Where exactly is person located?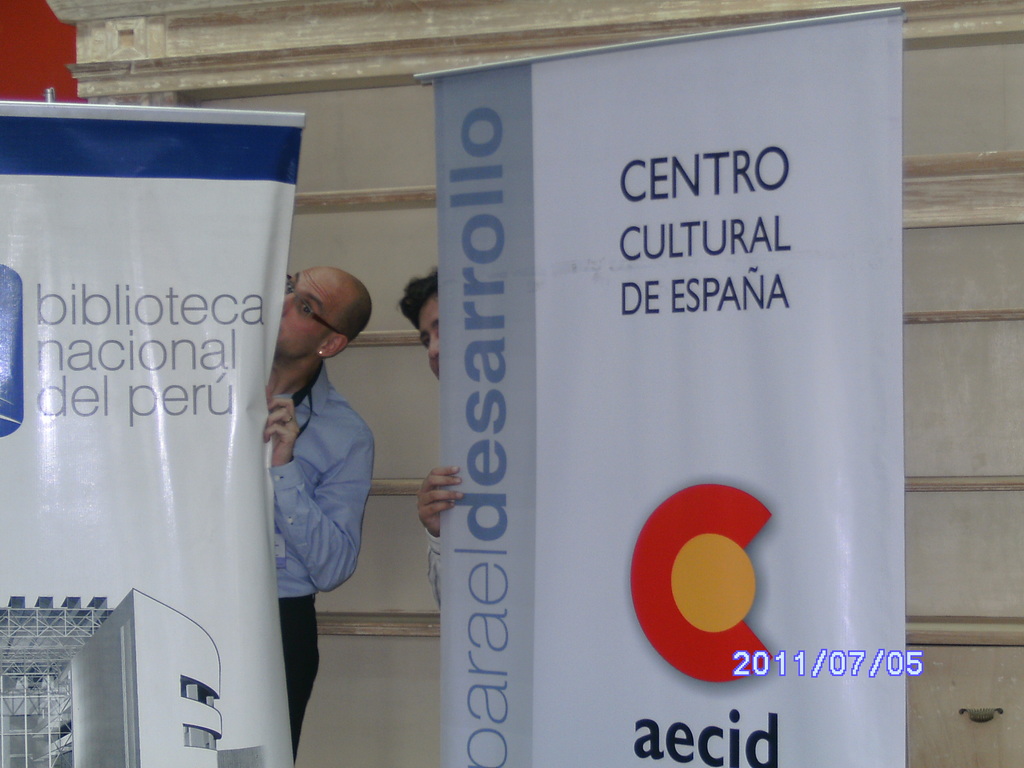
Its bounding box is Rect(400, 266, 445, 611).
